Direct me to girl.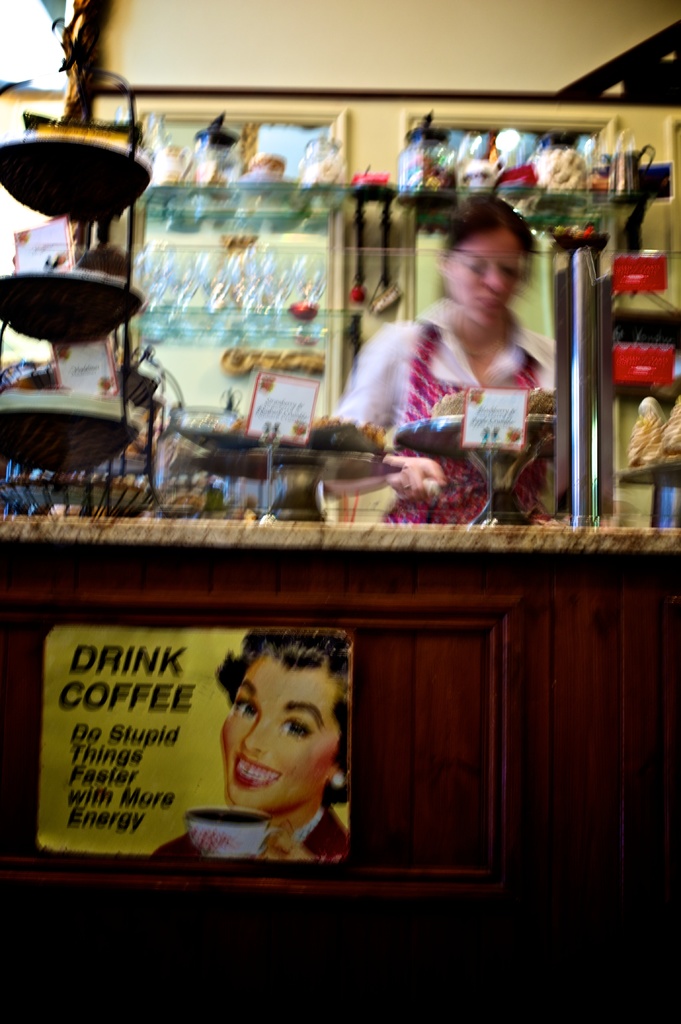
Direction: locate(159, 615, 345, 862).
